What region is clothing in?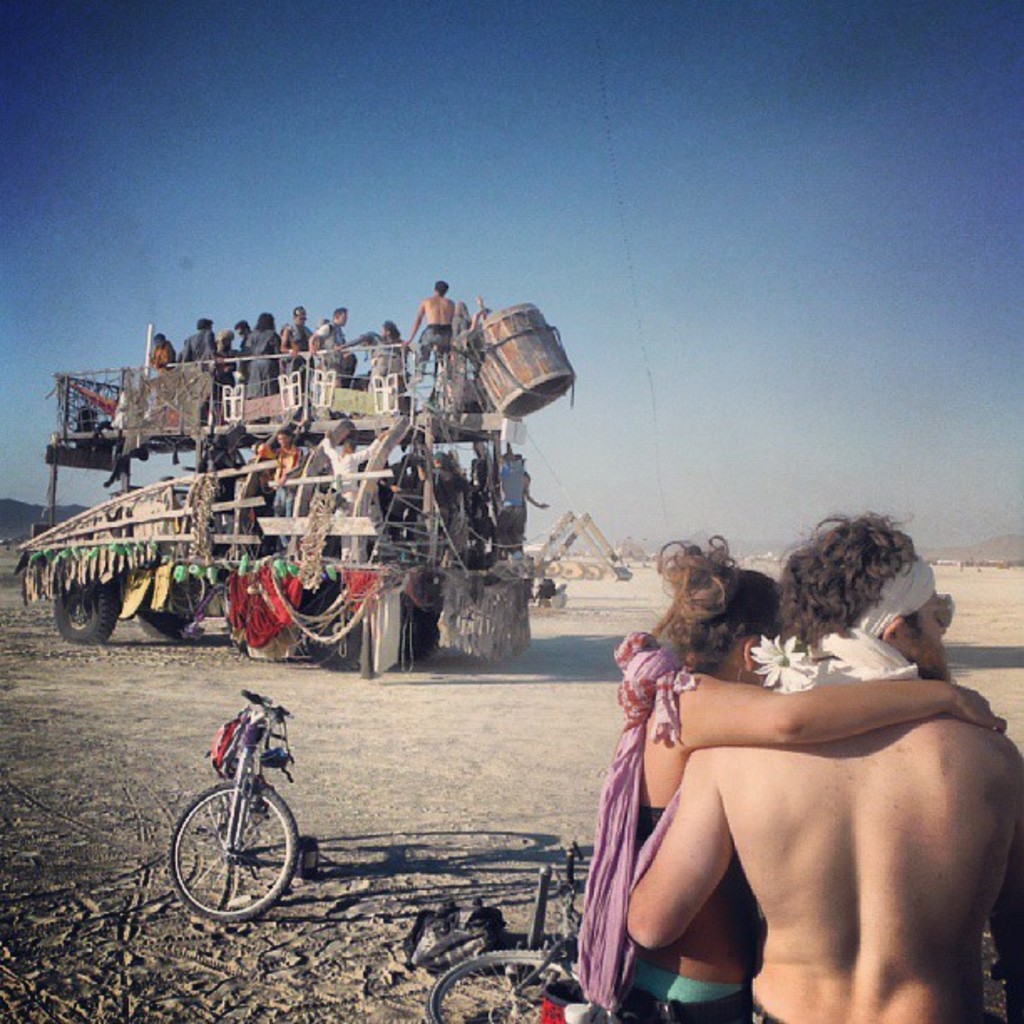
x1=355, y1=328, x2=408, y2=390.
